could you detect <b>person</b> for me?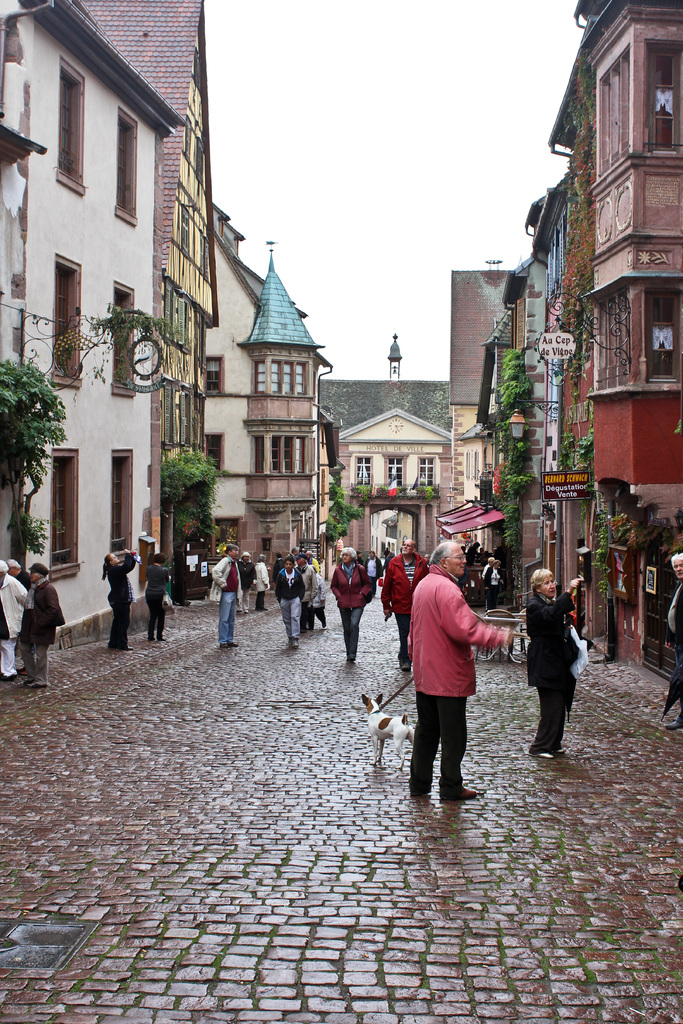
Detection result: crop(254, 554, 273, 612).
